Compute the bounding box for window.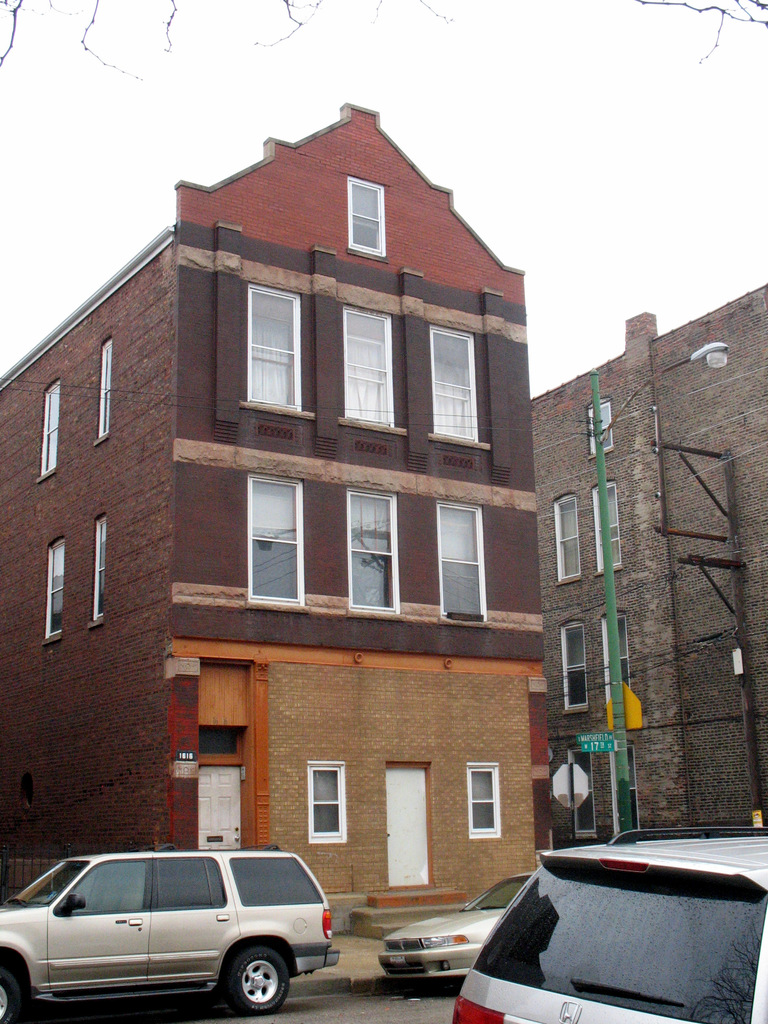
<bbox>44, 534, 65, 643</bbox>.
